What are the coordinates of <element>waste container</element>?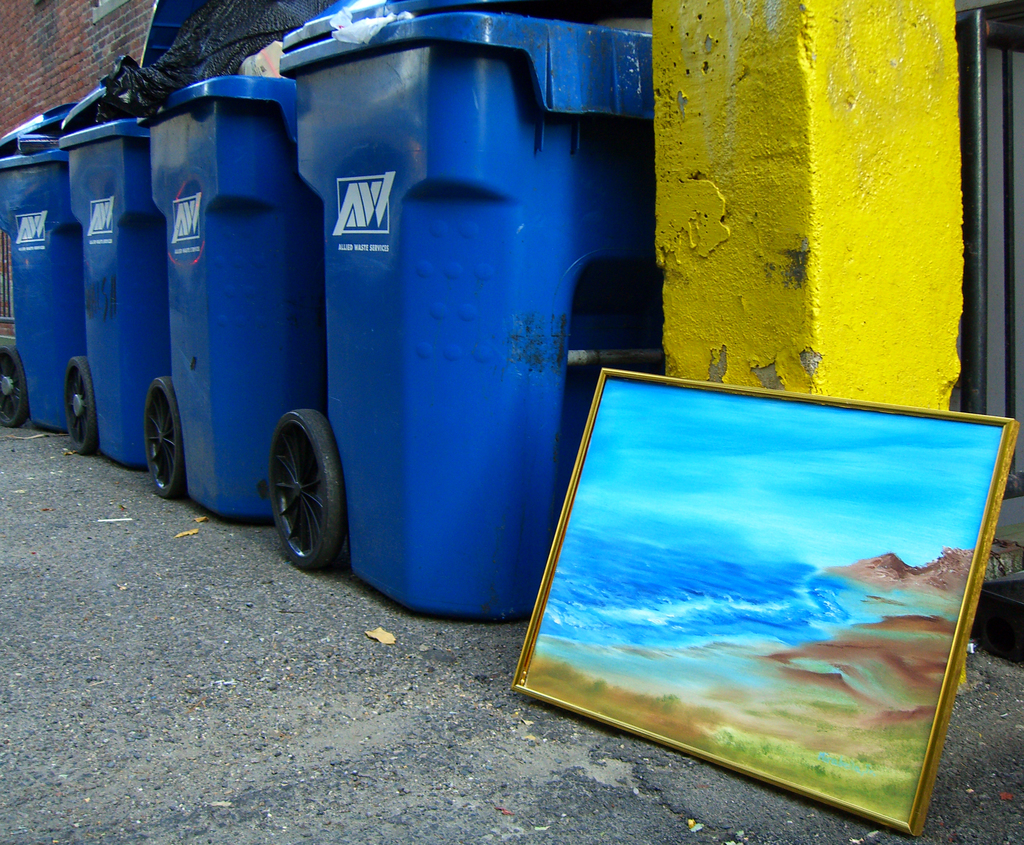
Rect(51, 70, 164, 460).
